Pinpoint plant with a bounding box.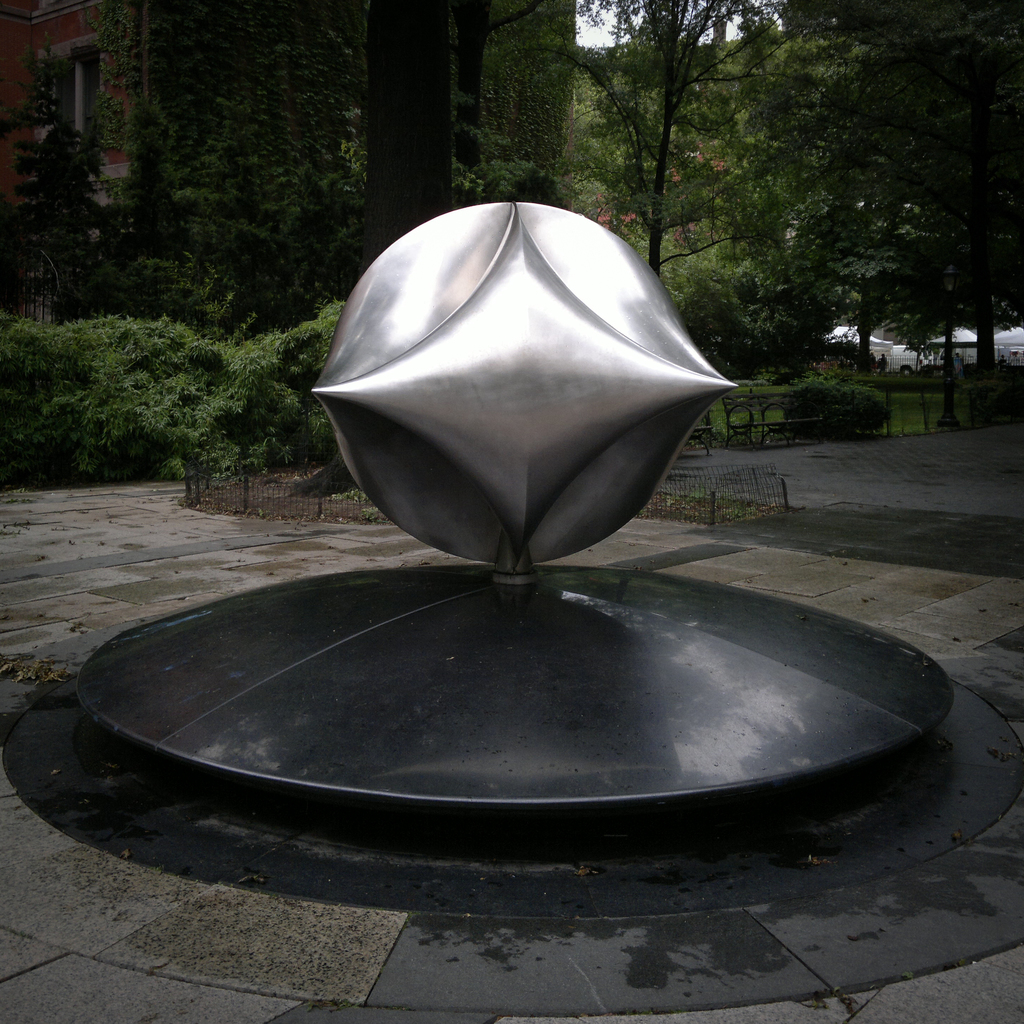
691:375:770:447.
